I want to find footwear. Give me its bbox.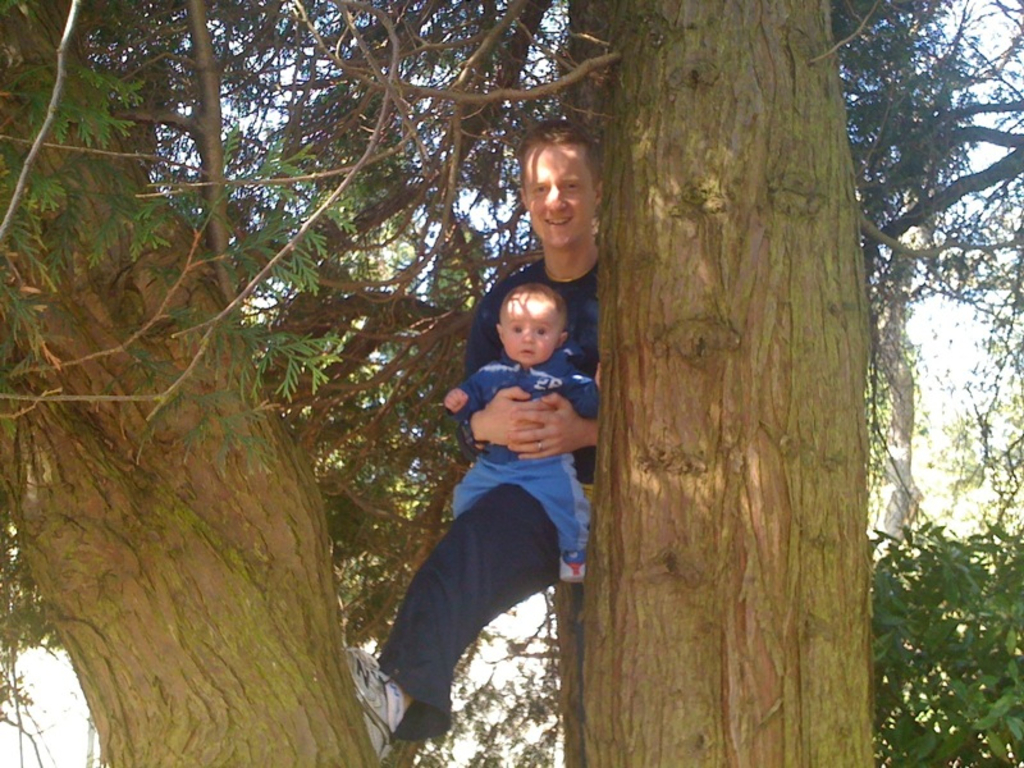
[344, 646, 407, 758].
